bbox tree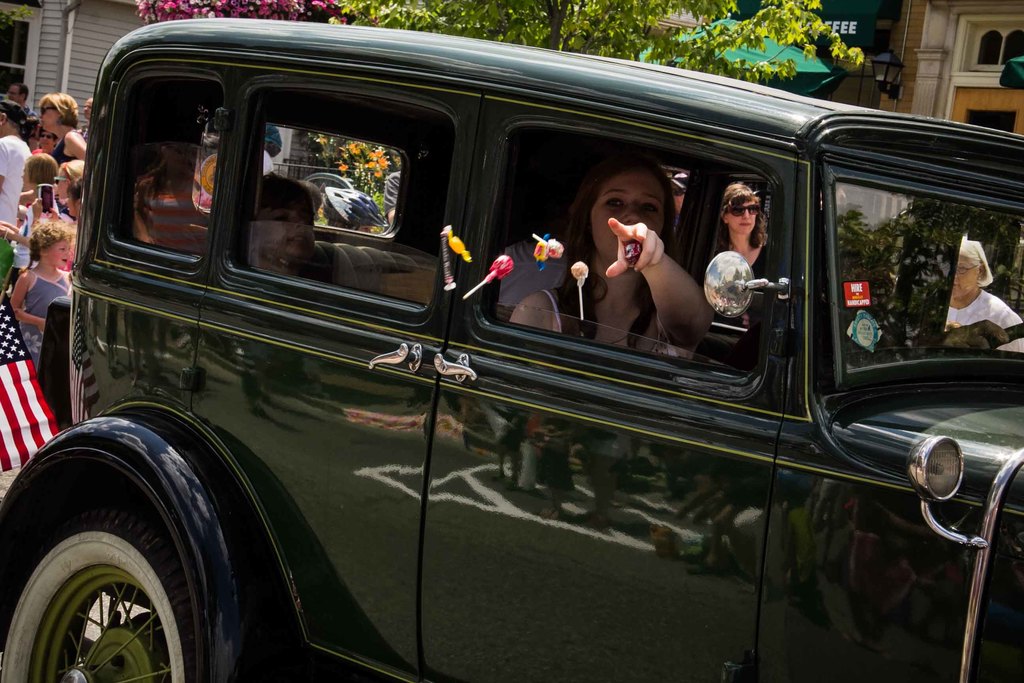
locate(317, 0, 862, 178)
